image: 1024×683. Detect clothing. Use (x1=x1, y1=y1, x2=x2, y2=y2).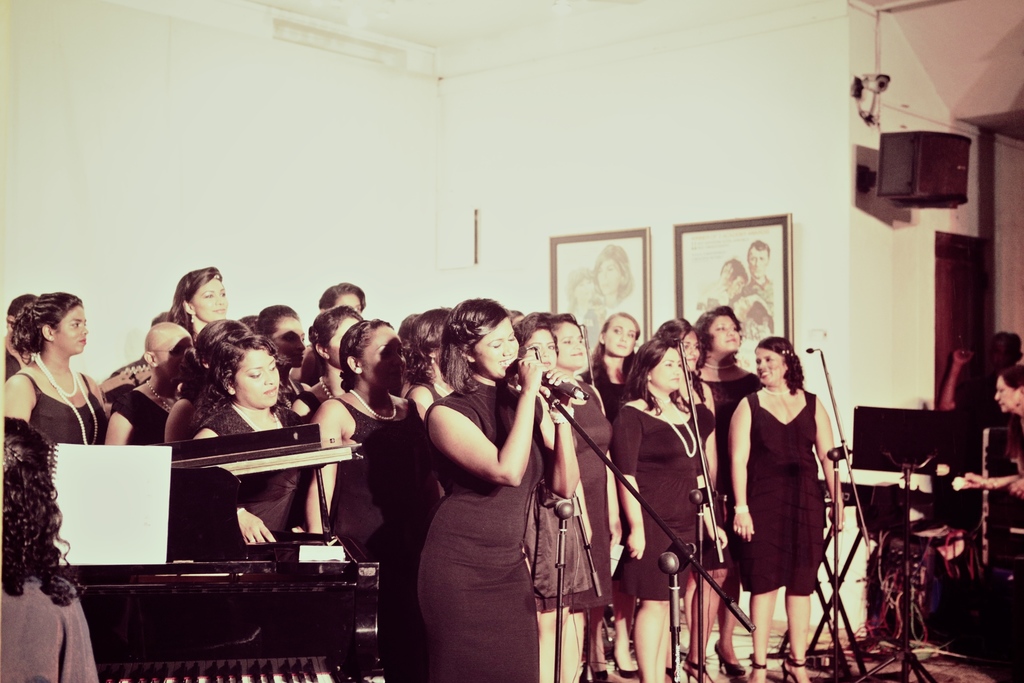
(x1=5, y1=575, x2=104, y2=682).
